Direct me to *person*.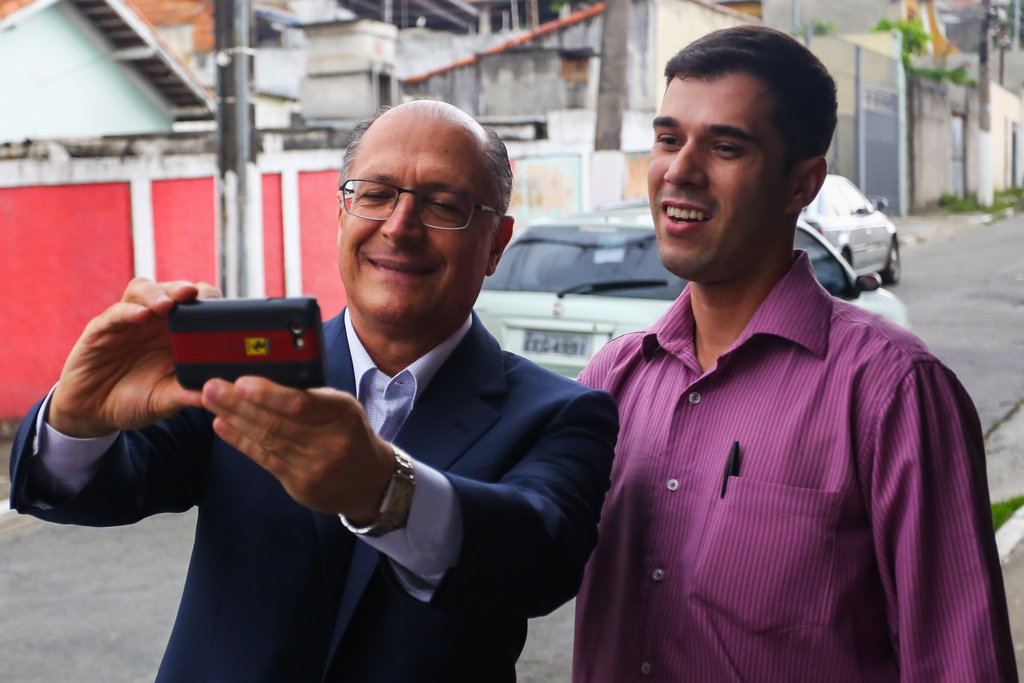
Direction: (left=573, top=24, right=1020, bottom=682).
